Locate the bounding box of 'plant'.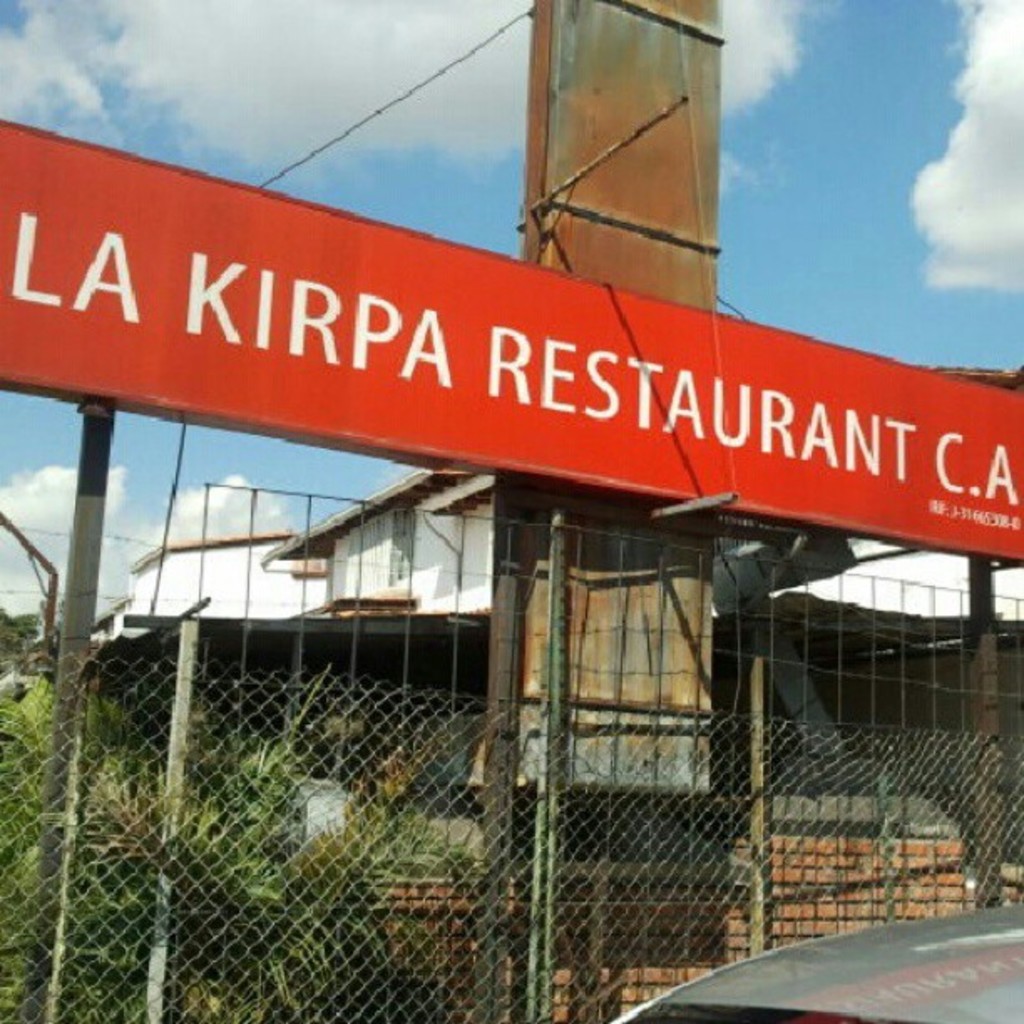
Bounding box: <box>75,763,360,1022</box>.
